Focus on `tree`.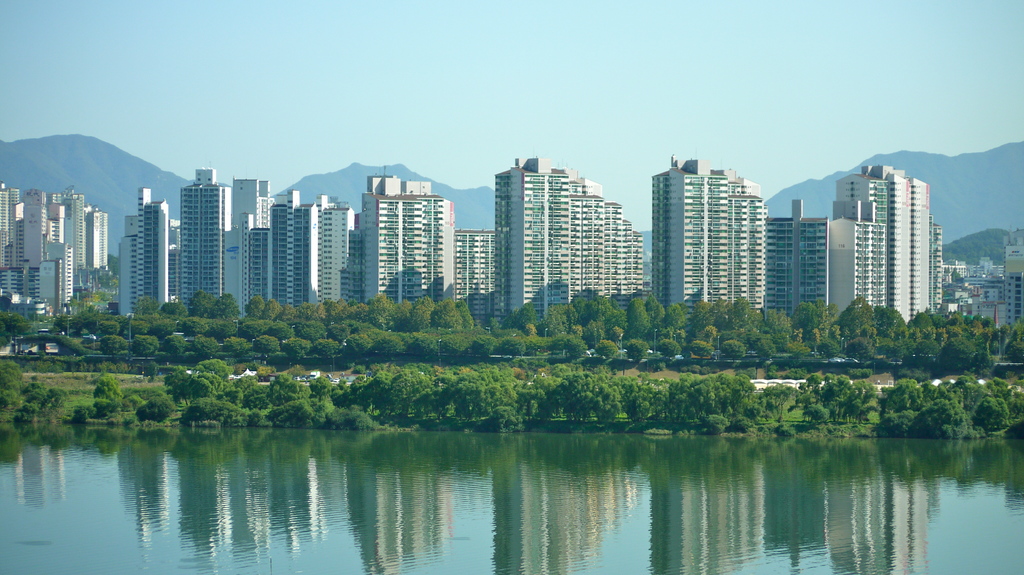
Focused at select_region(429, 299, 465, 329).
